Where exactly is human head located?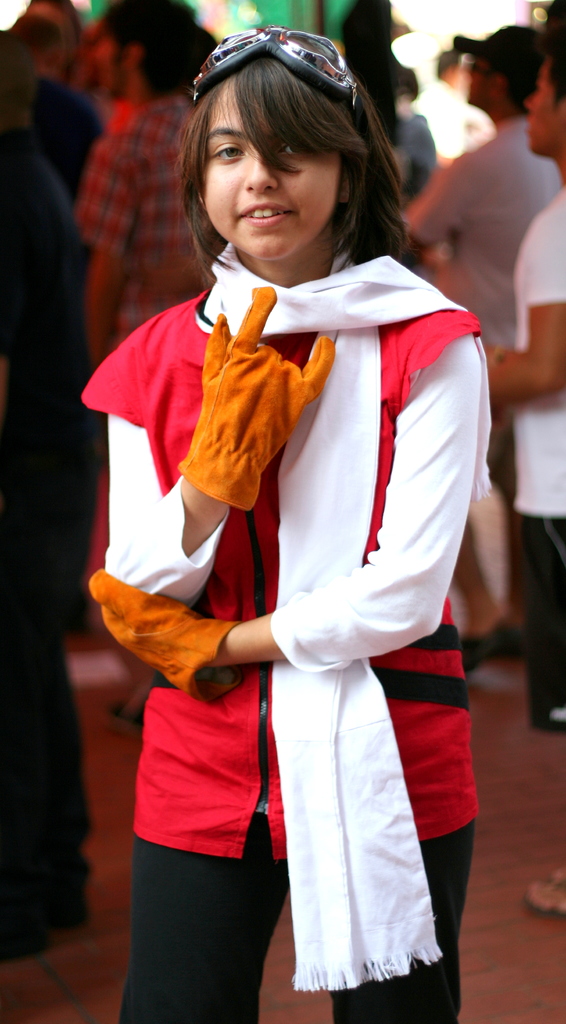
Its bounding box is x1=528, y1=35, x2=565, y2=154.
